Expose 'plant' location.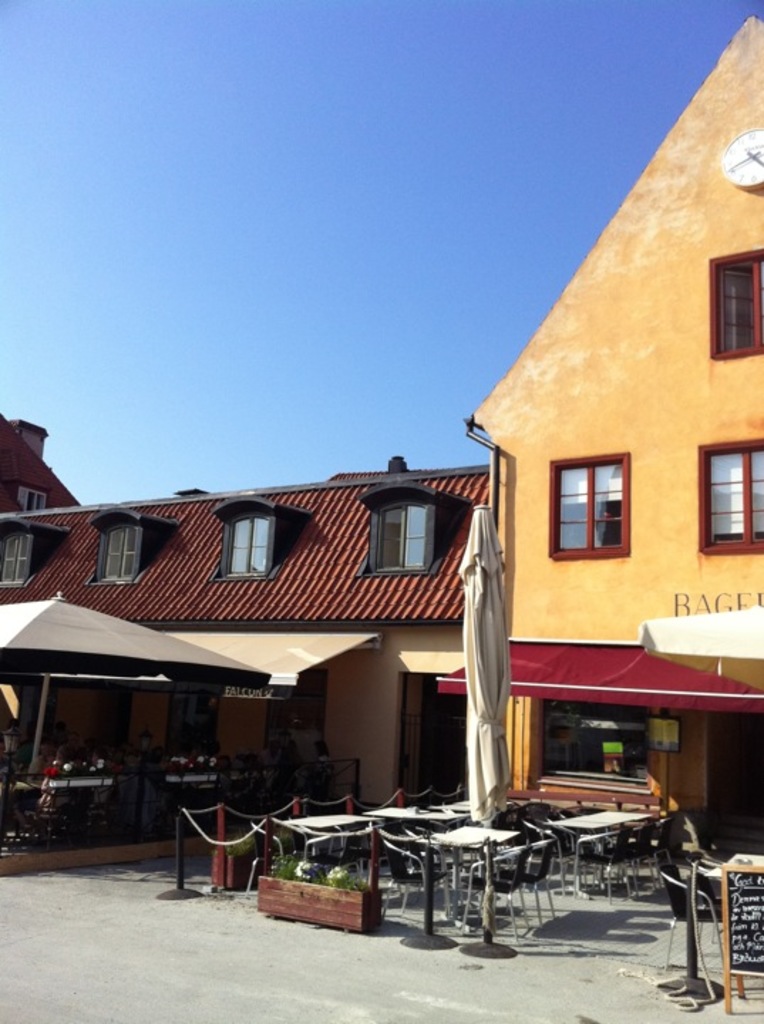
Exposed at 262/858/295/880.
